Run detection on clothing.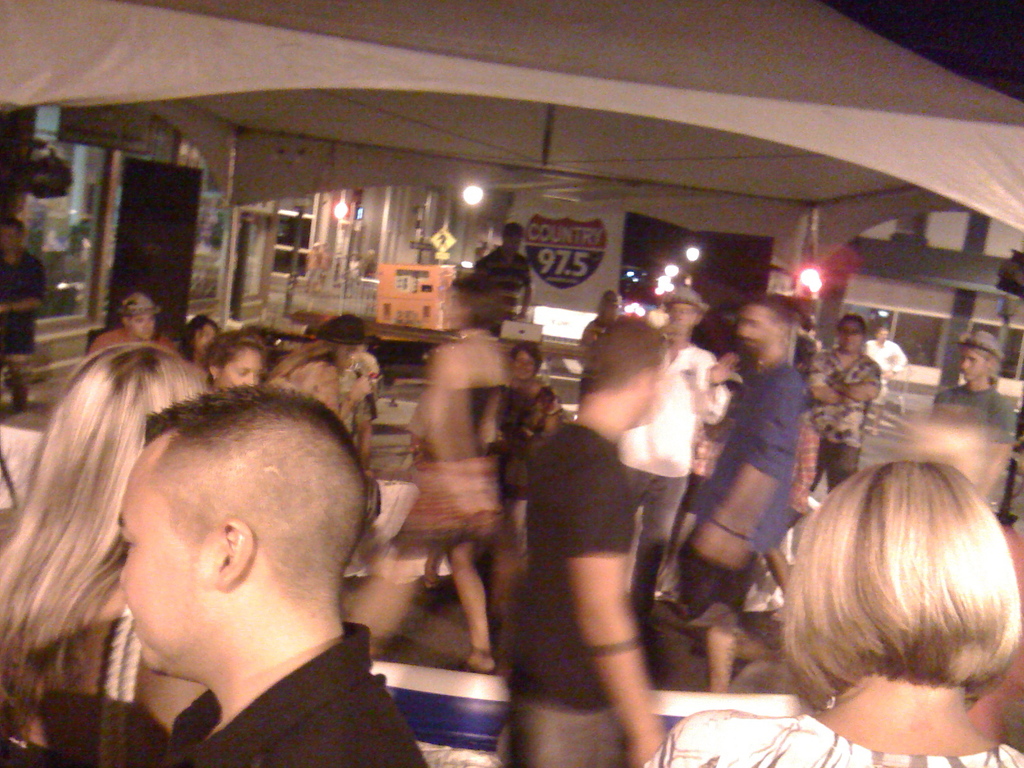
Result: region(925, 388, 1018, 513).
